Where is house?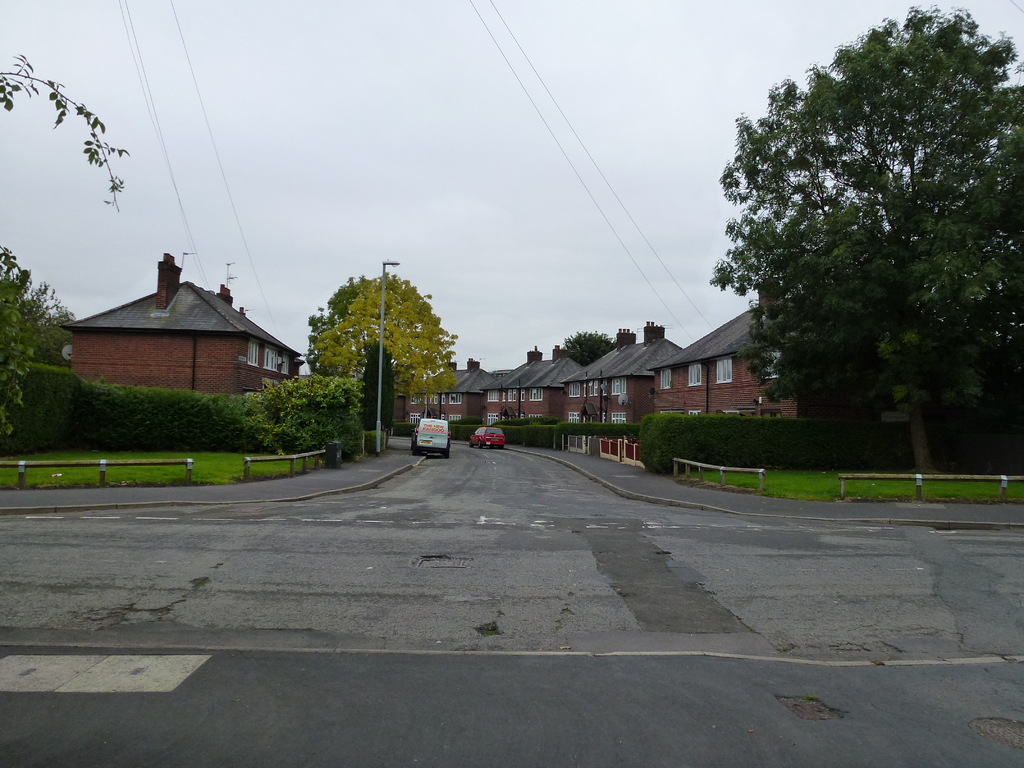
rect(473, 338, 579, 433).
